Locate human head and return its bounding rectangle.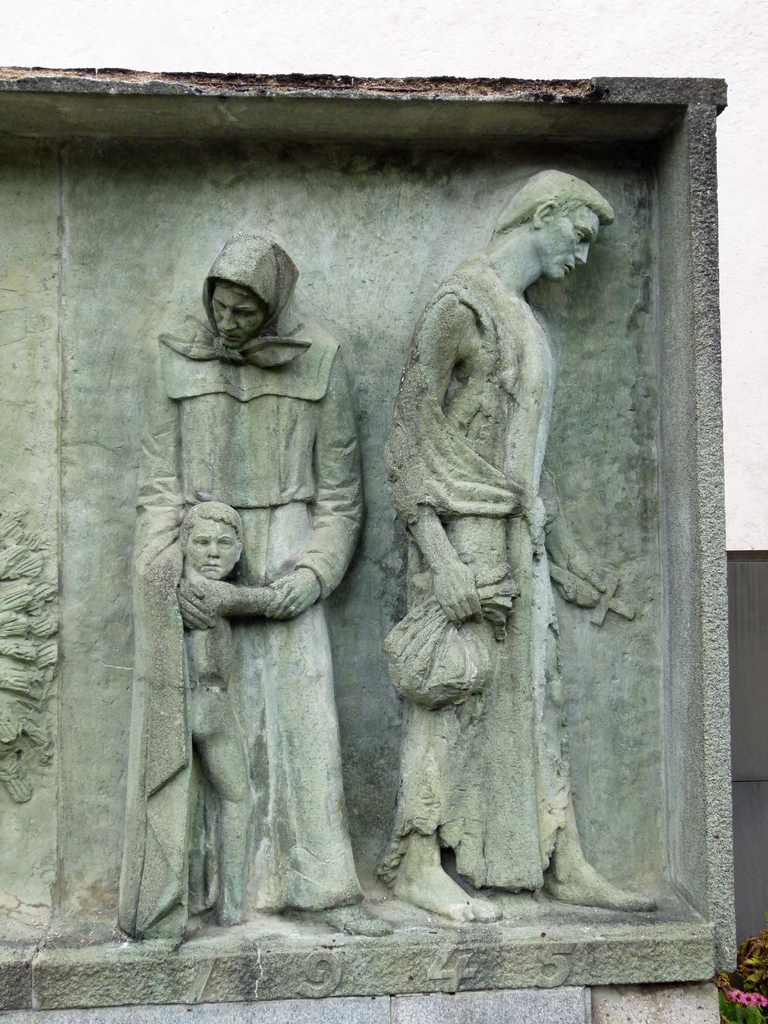
bbox=(484, 161, 609, 287).
